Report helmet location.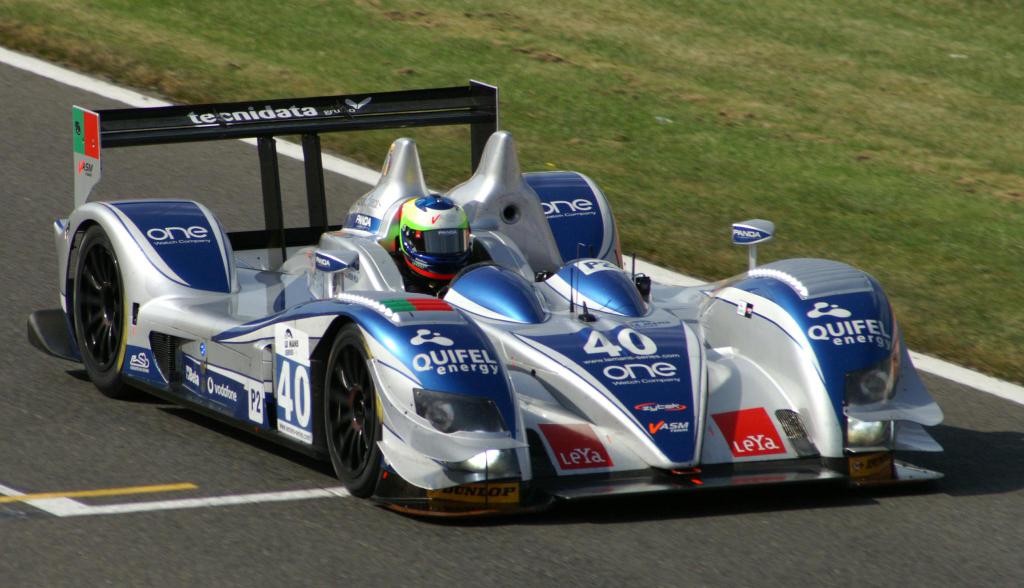
Report: crop(391, 211, 473, 272).
